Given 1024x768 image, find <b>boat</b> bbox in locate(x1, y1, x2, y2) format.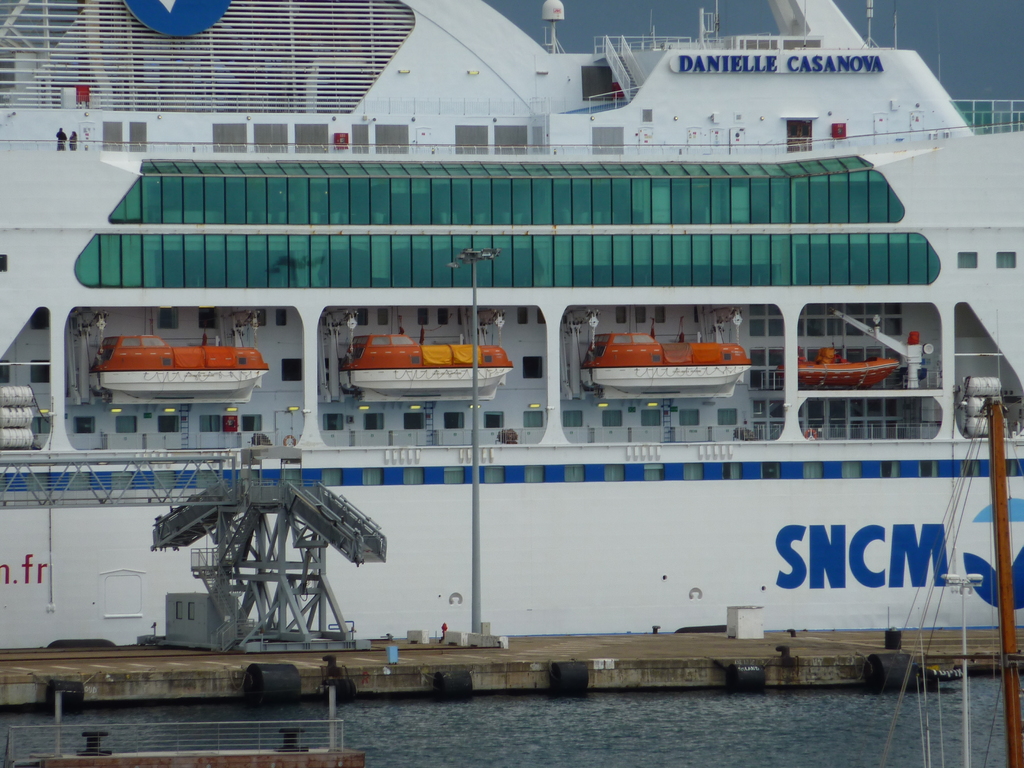
locate(333, 332, 515, 403).
